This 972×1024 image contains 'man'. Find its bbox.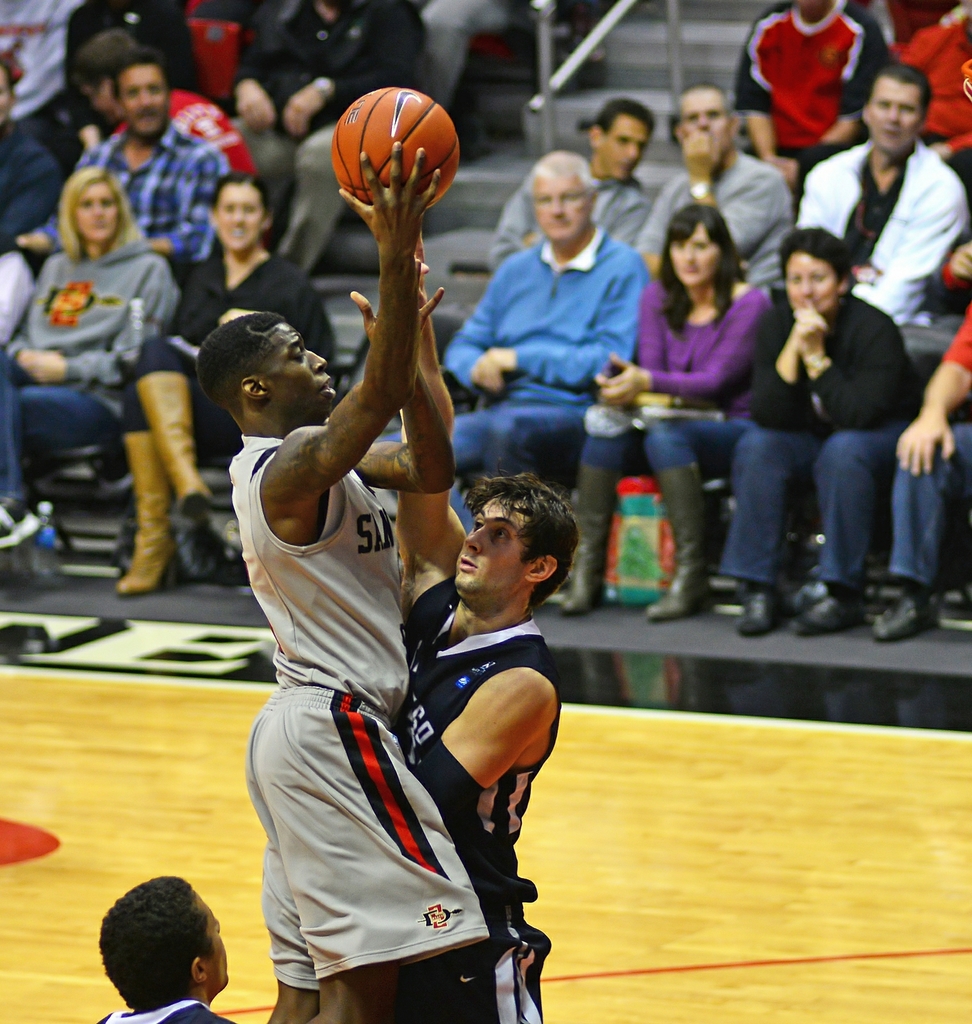
Rect(869, 298, 971, 646).
